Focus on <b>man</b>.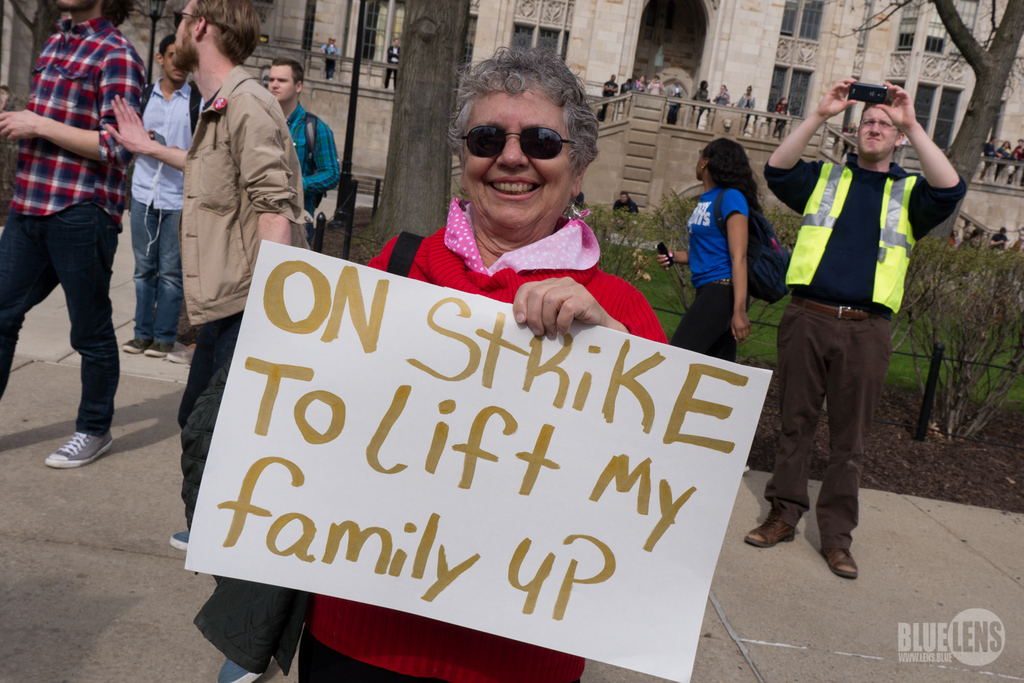
Focused at 604/73/617/107.
